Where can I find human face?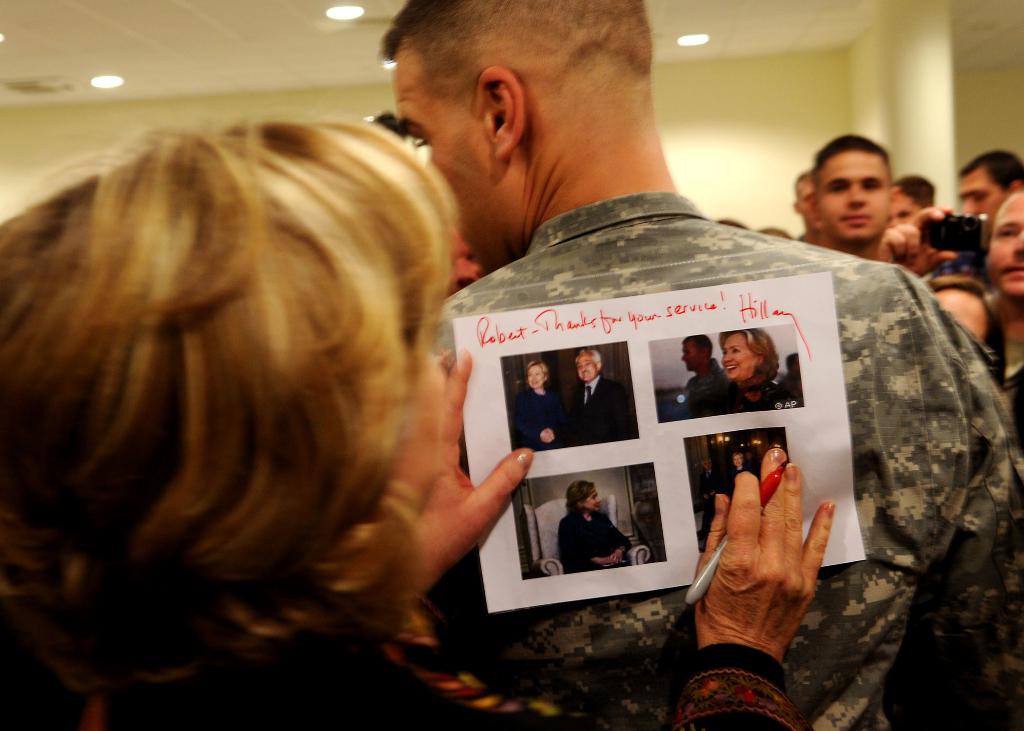
You can find it at crop(959, 161, 999, 218).
